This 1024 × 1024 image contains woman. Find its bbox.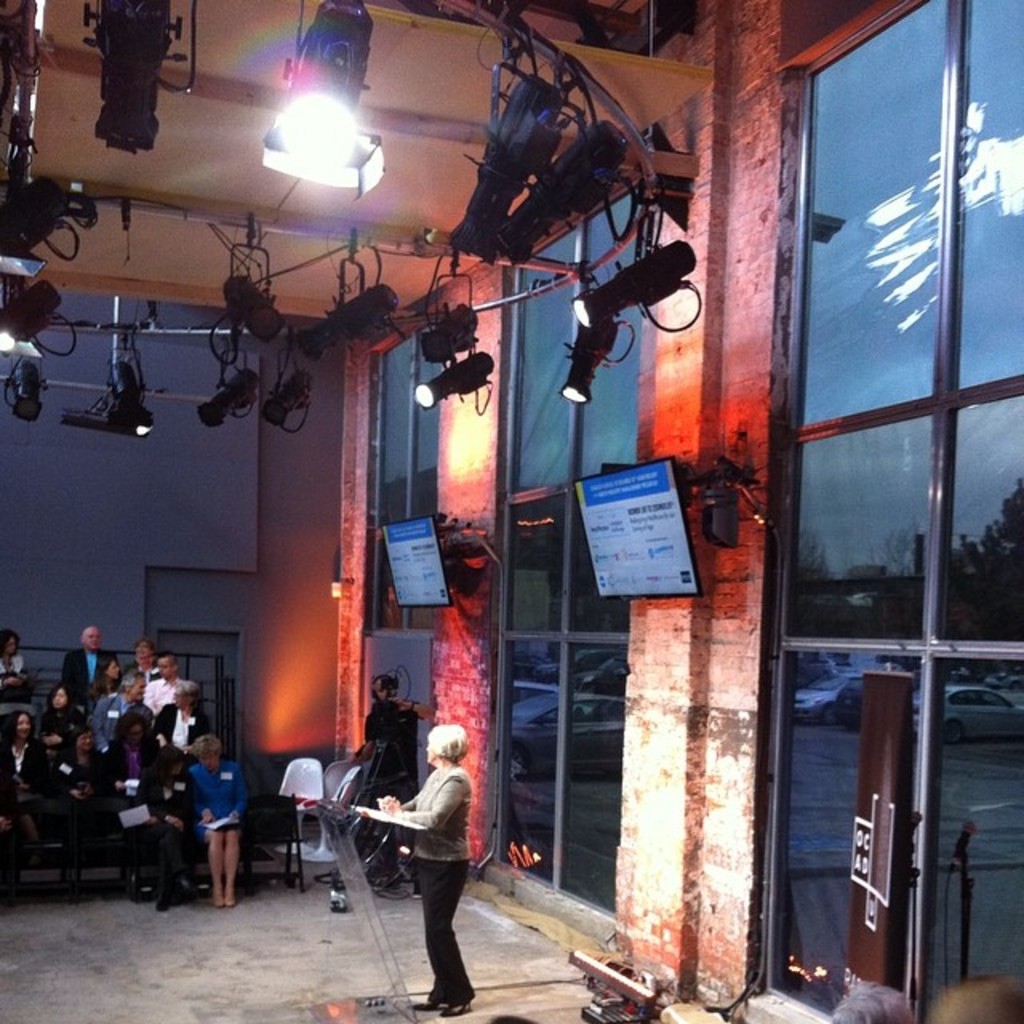
(x1=184, y1=730, x2=248, y2=910).
